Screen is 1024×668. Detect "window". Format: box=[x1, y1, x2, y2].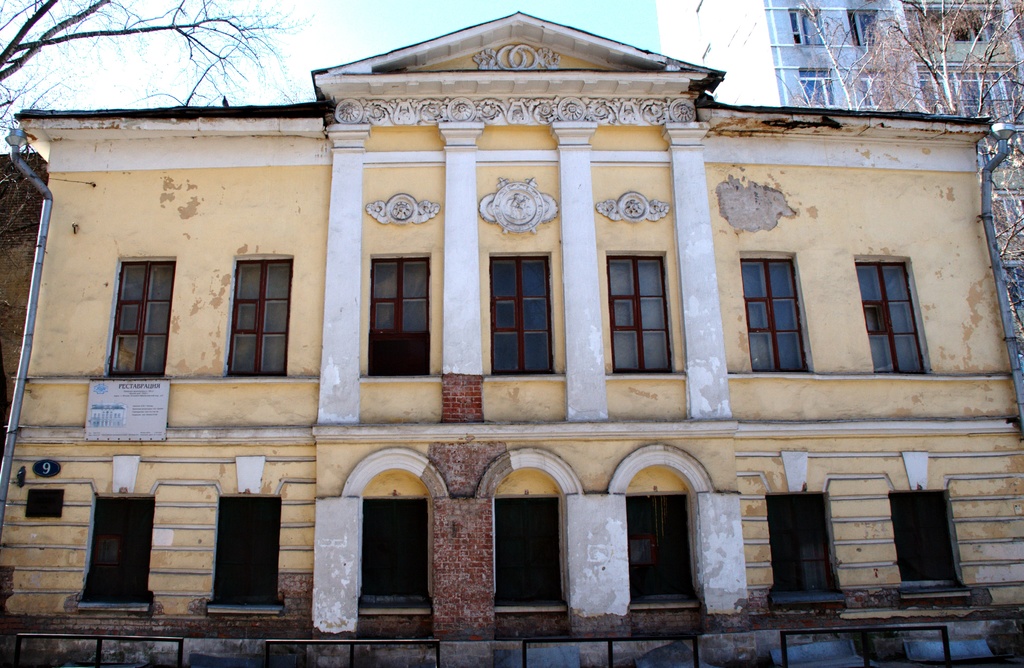
box=[102, 249, 177, 383].
